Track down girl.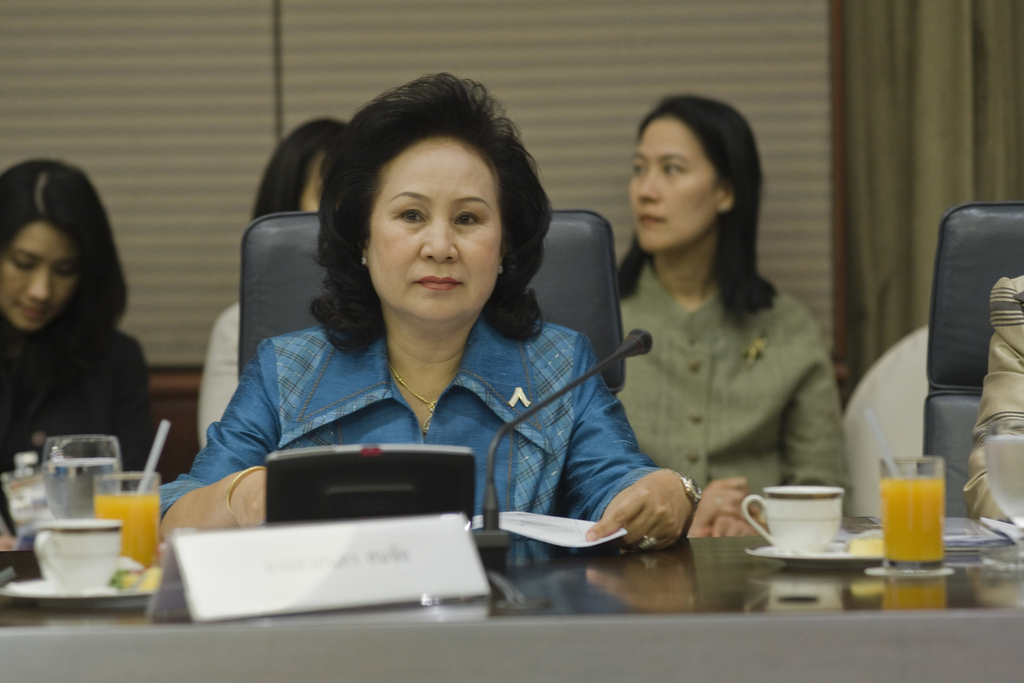
Tracked to bbox=(200, 113, 346, 448).
